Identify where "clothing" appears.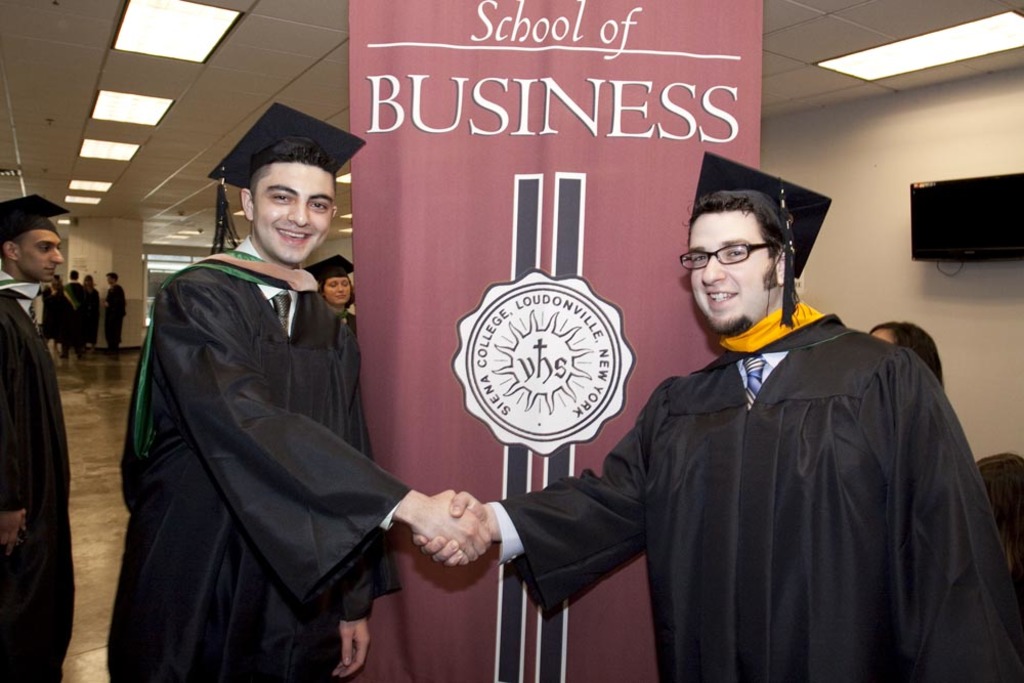
Appears at left=105, top=284, right=131, bottom=340.
